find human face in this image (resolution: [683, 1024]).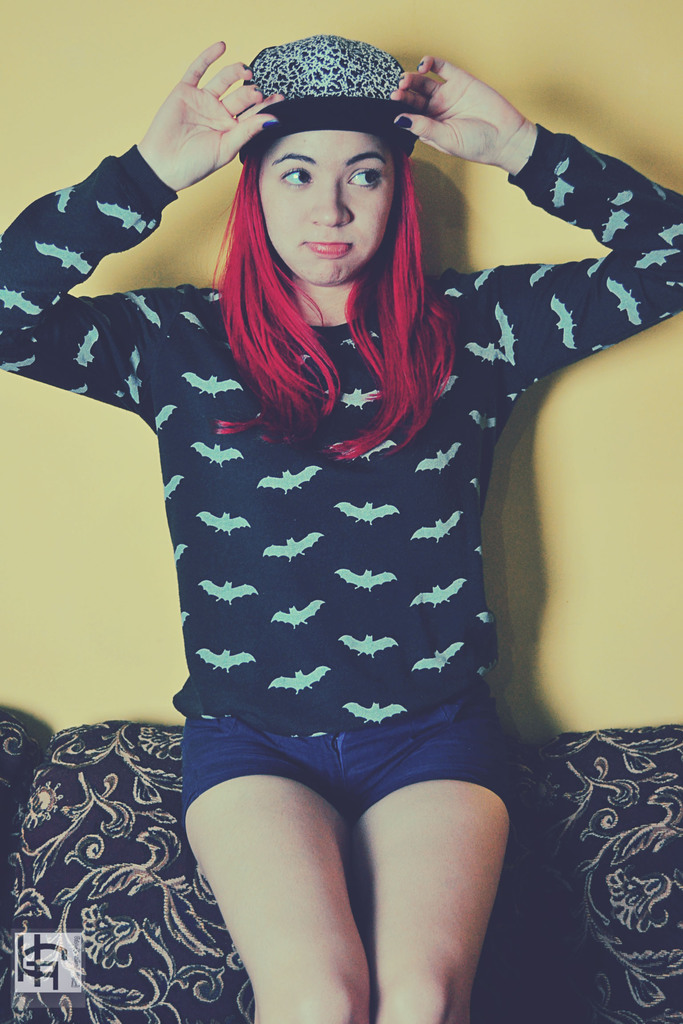
bbox(254, 127, 404, 299).
